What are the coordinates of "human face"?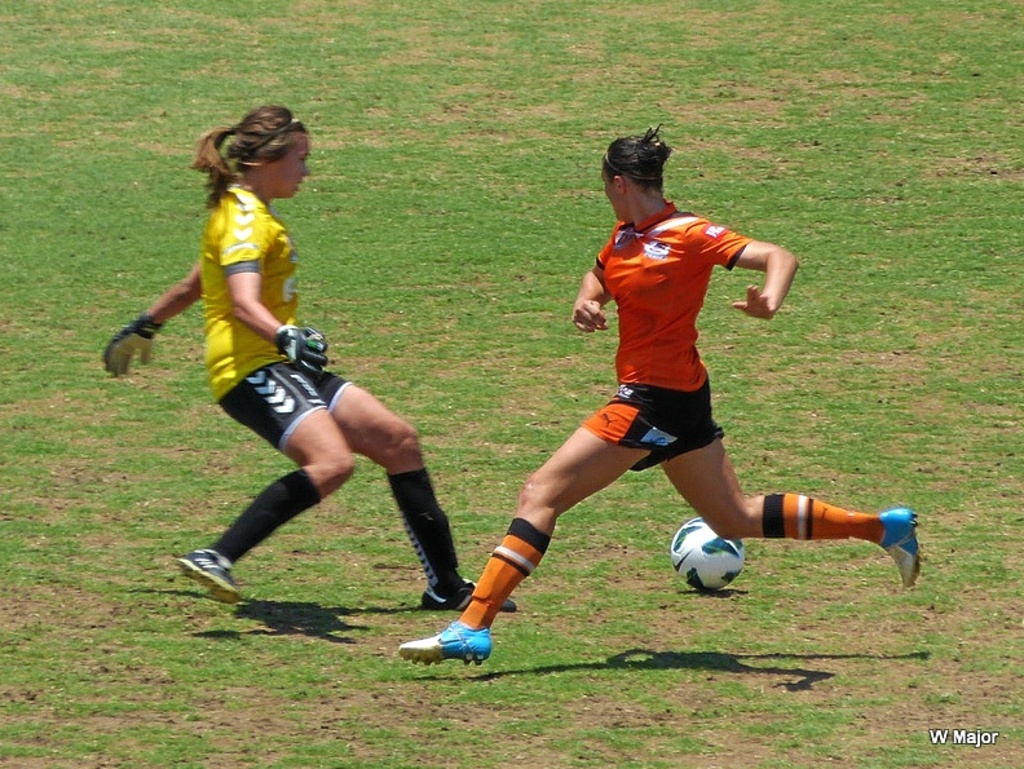
l=261, t=134, r=309, b=196.
